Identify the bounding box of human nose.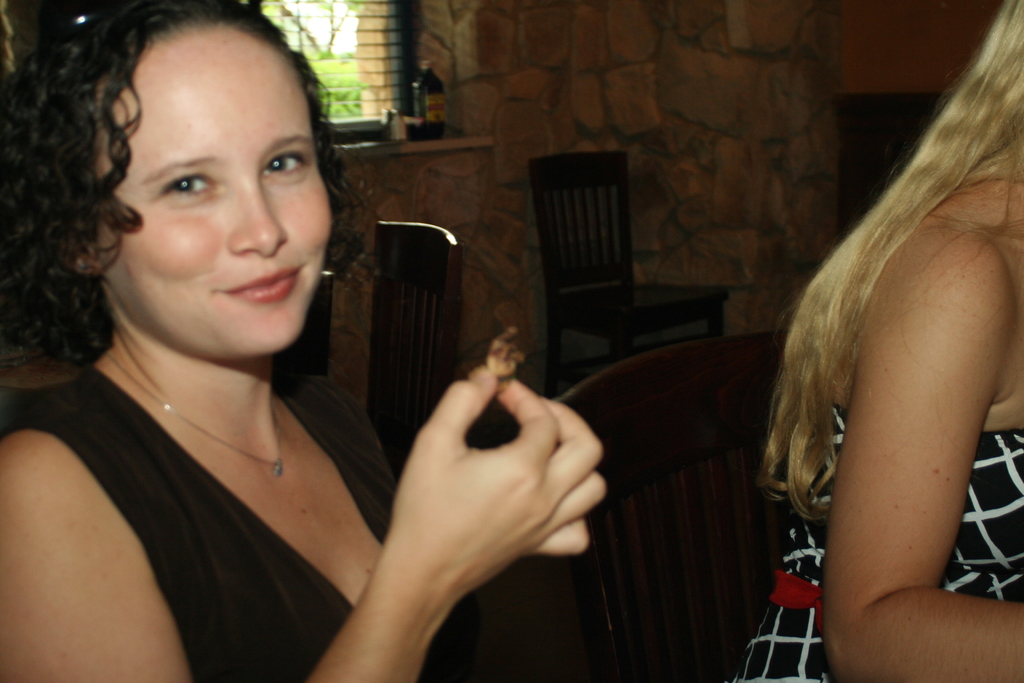
229/178/289/256.
